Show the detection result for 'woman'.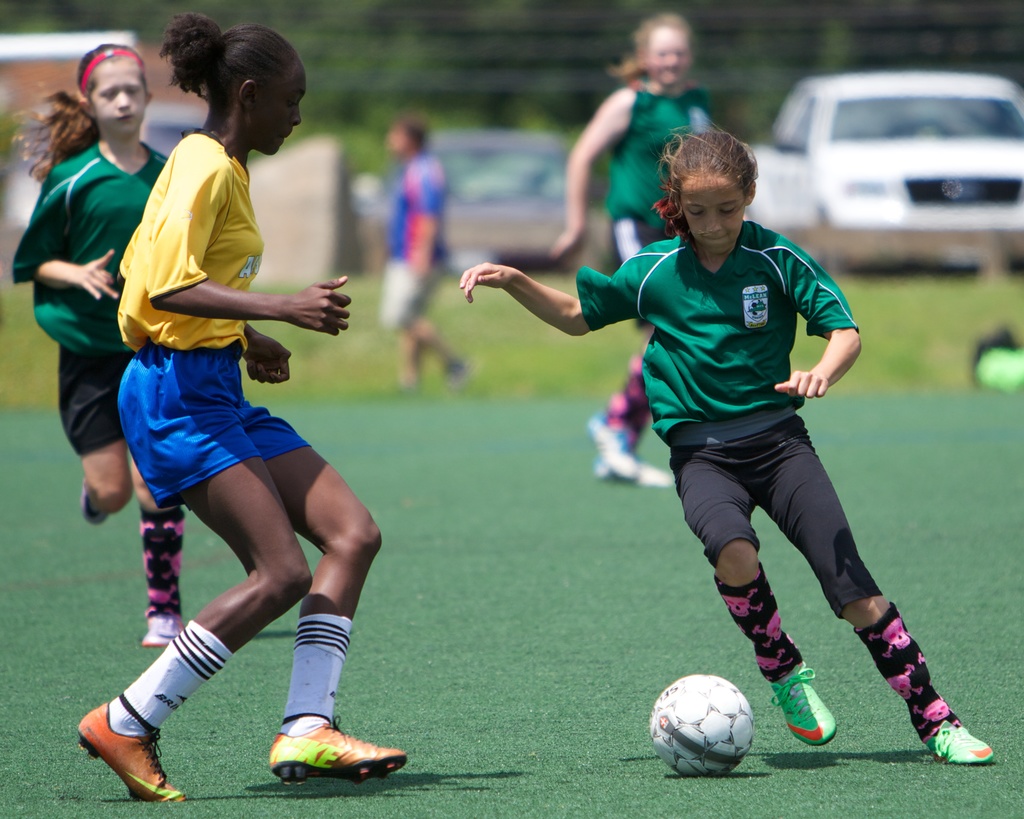
left=458, top=115, right=1002, bottom=768.
